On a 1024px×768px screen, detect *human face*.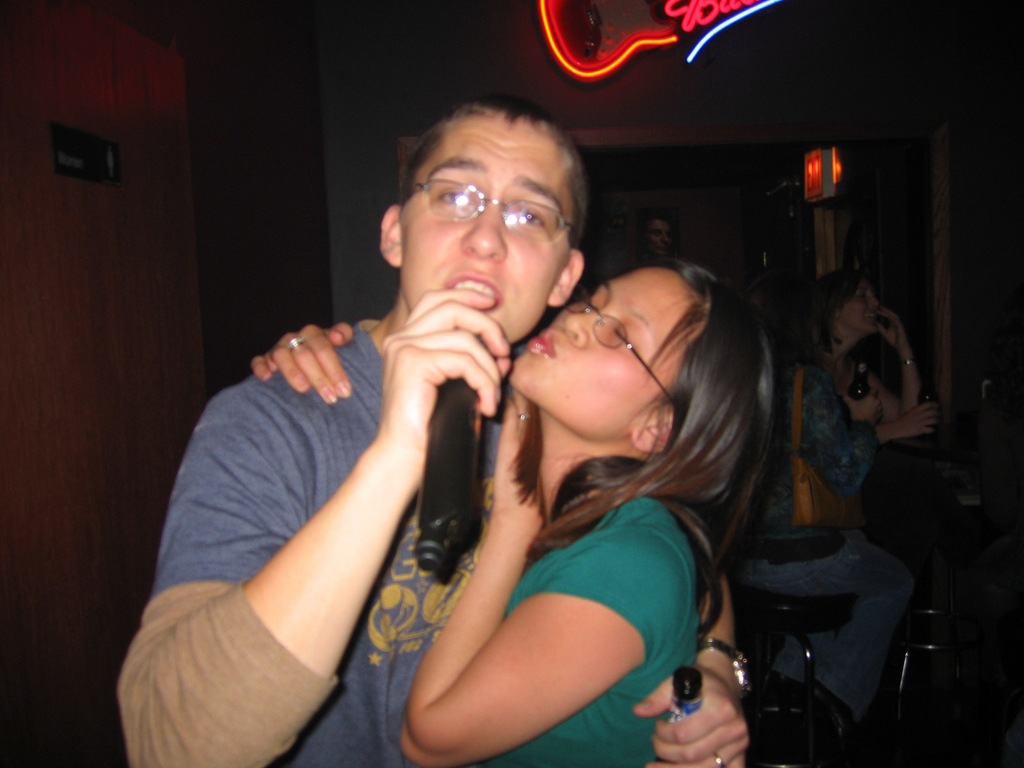
(837,278,881,335).
